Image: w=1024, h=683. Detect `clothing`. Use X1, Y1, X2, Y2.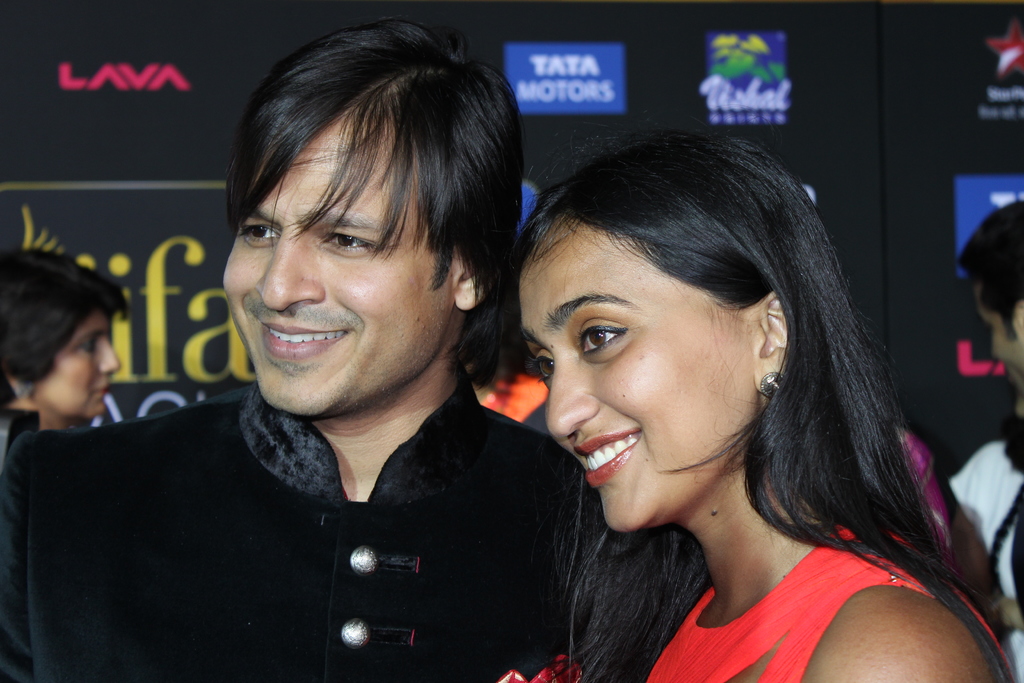
0, 381, 599, 682.
